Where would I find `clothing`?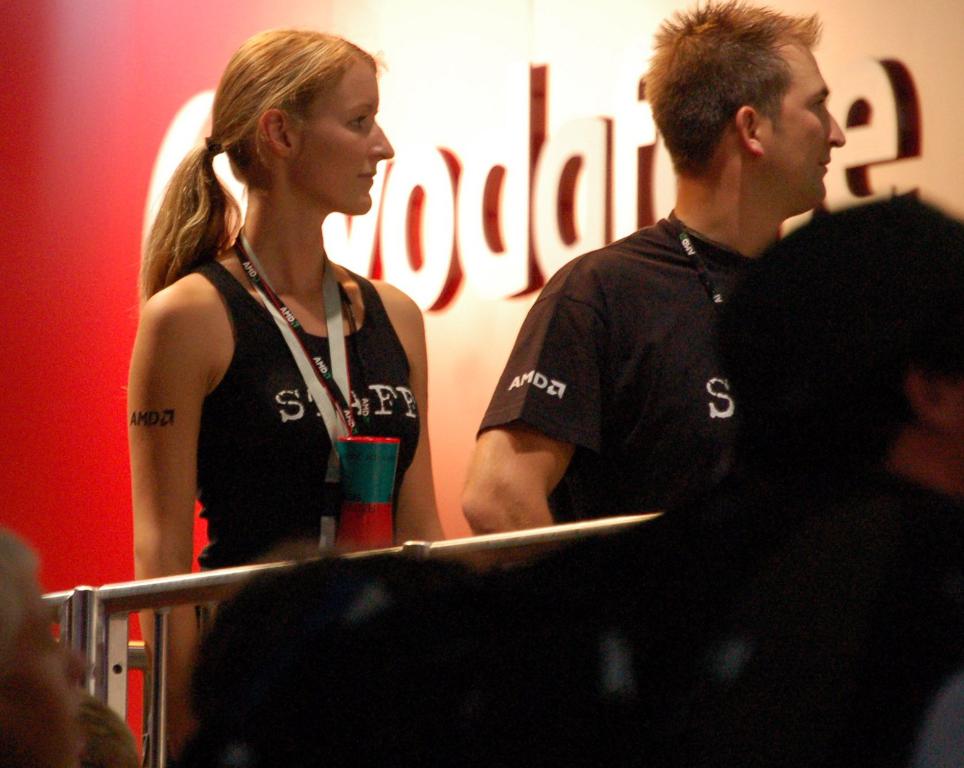
At BBox(144, 253, 422, 766).
